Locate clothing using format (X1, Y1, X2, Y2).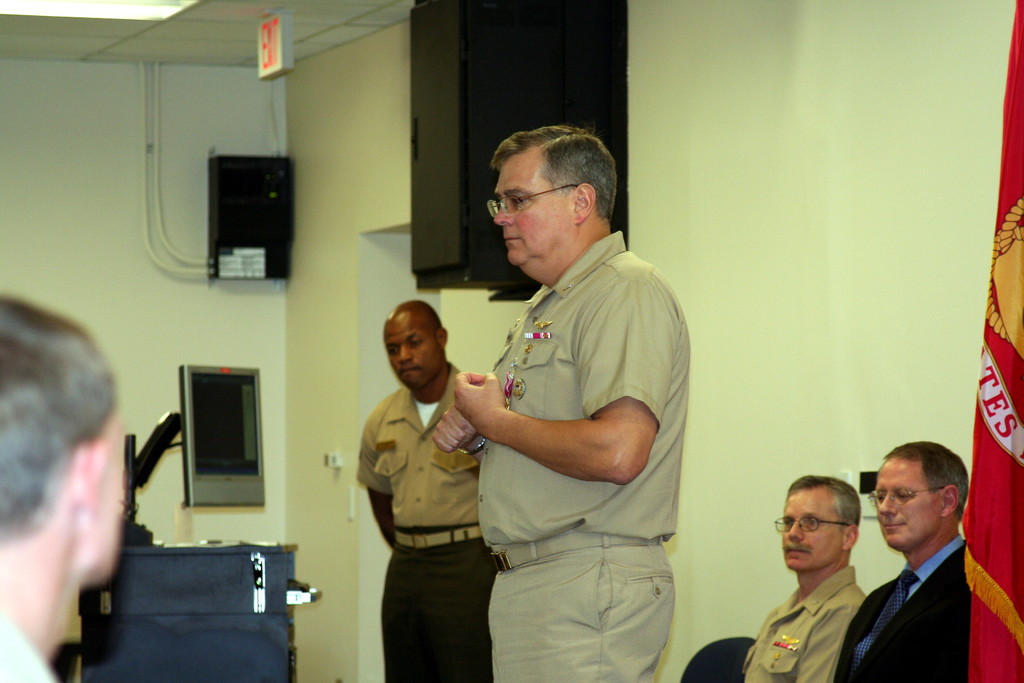
(477, 234, 687, 682).
